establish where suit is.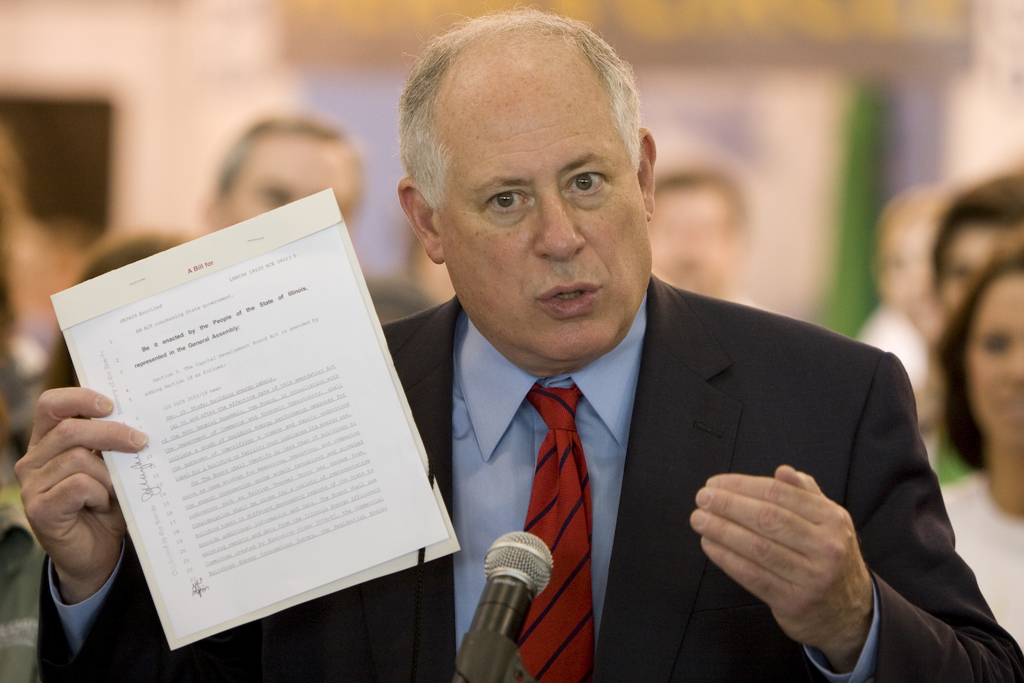
Established at bbox(40, 273, 1023, 682).
